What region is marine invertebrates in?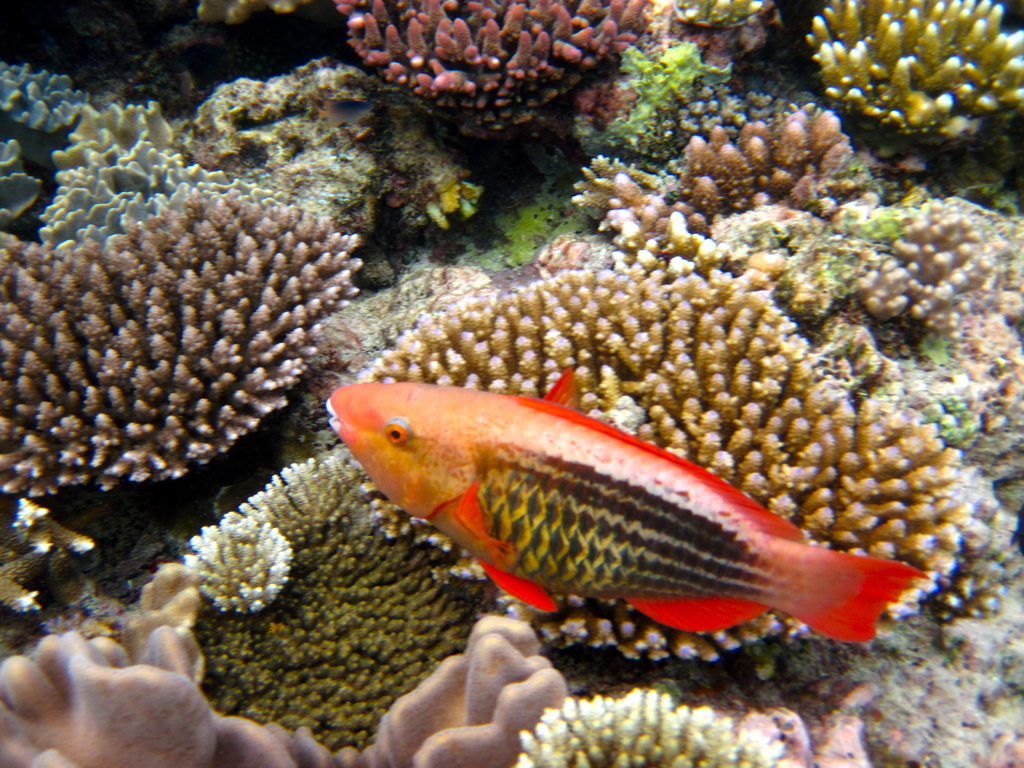
detection(621, 0, 803, 78).
